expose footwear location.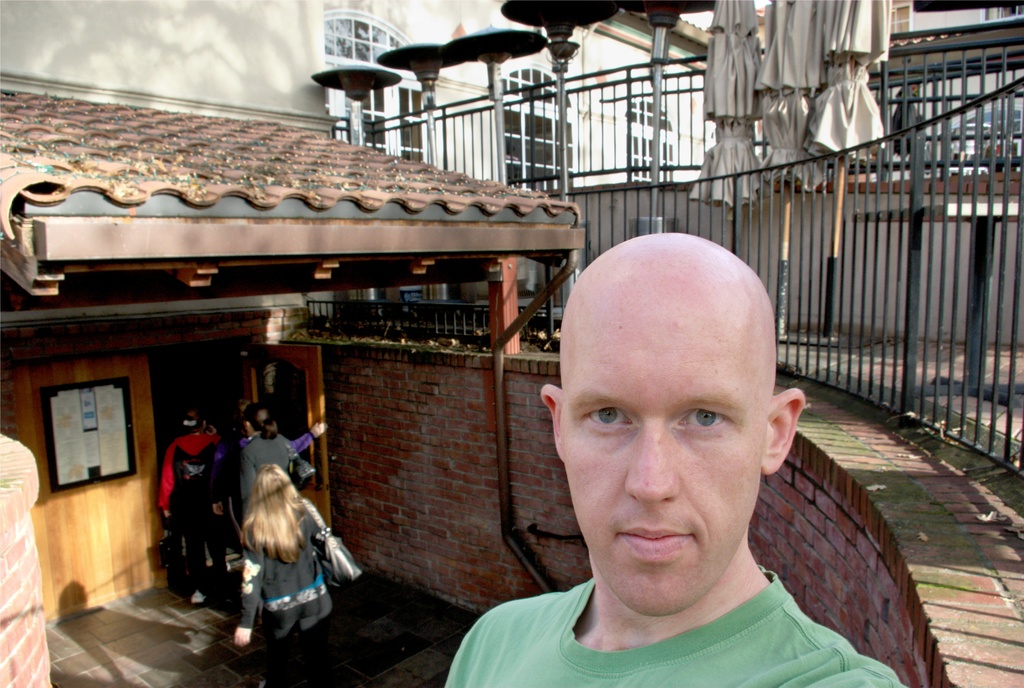
Exposed at (left=189, top=591, right=208, bottom=604).
